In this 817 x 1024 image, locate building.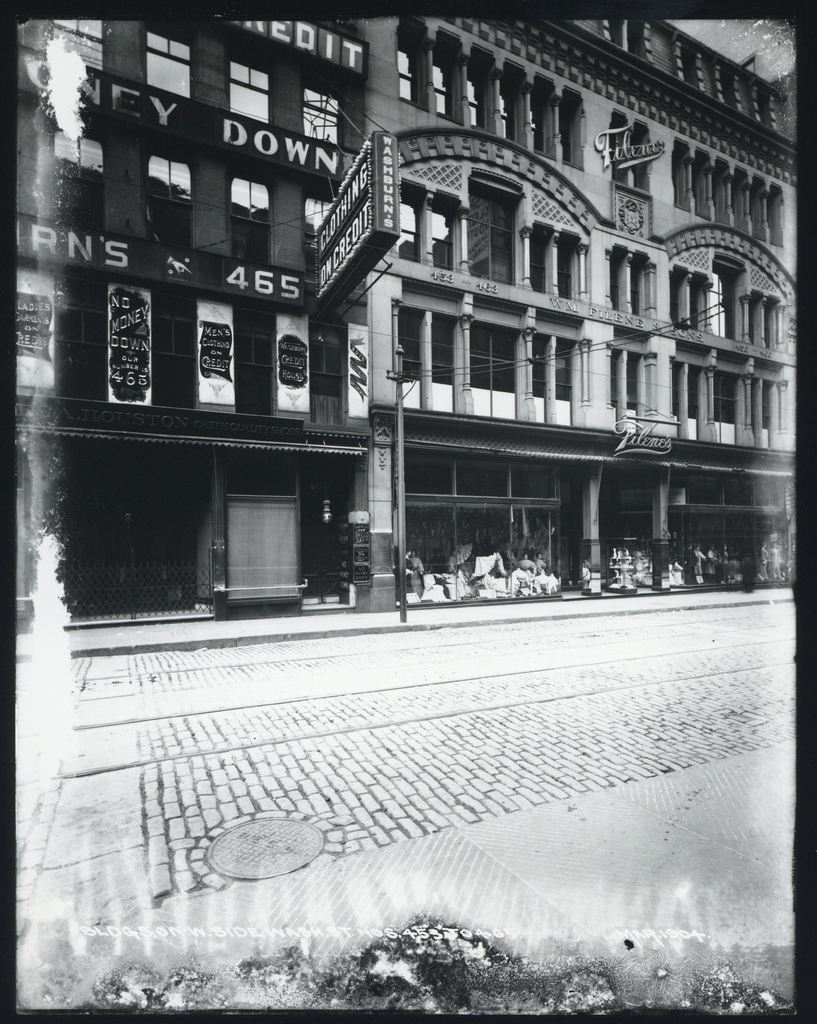
Bounding box: x1=357, y1=19, x2=796, y2=614.
